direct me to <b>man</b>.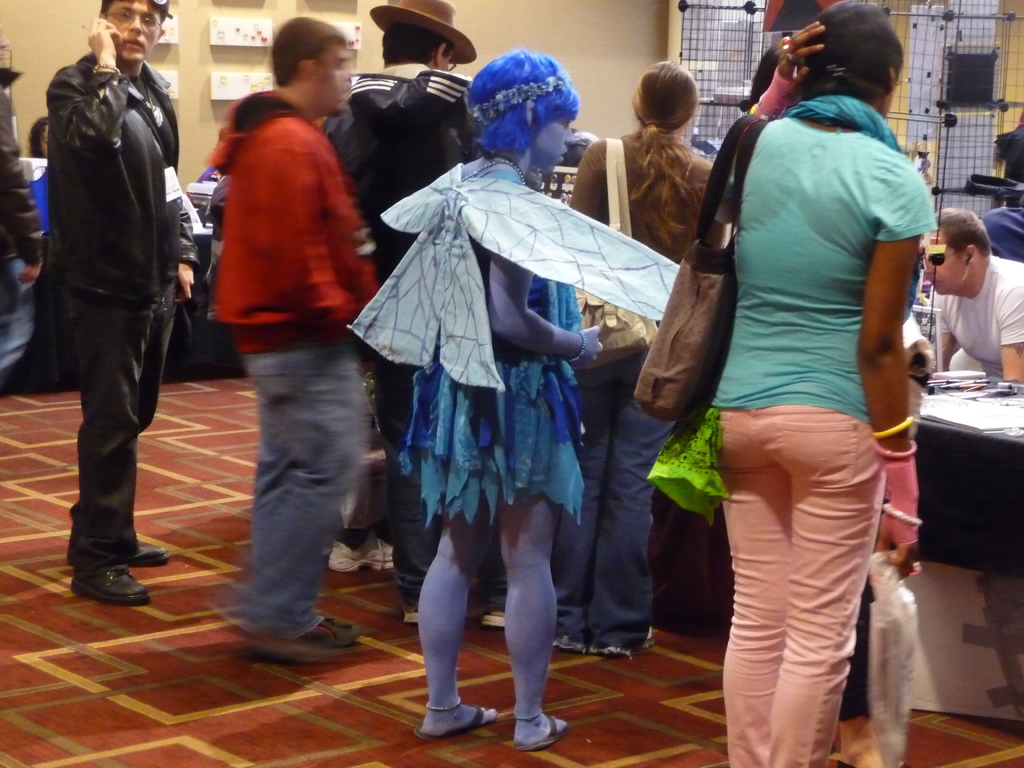
Direction: region(925, 211, 1023, 392).
